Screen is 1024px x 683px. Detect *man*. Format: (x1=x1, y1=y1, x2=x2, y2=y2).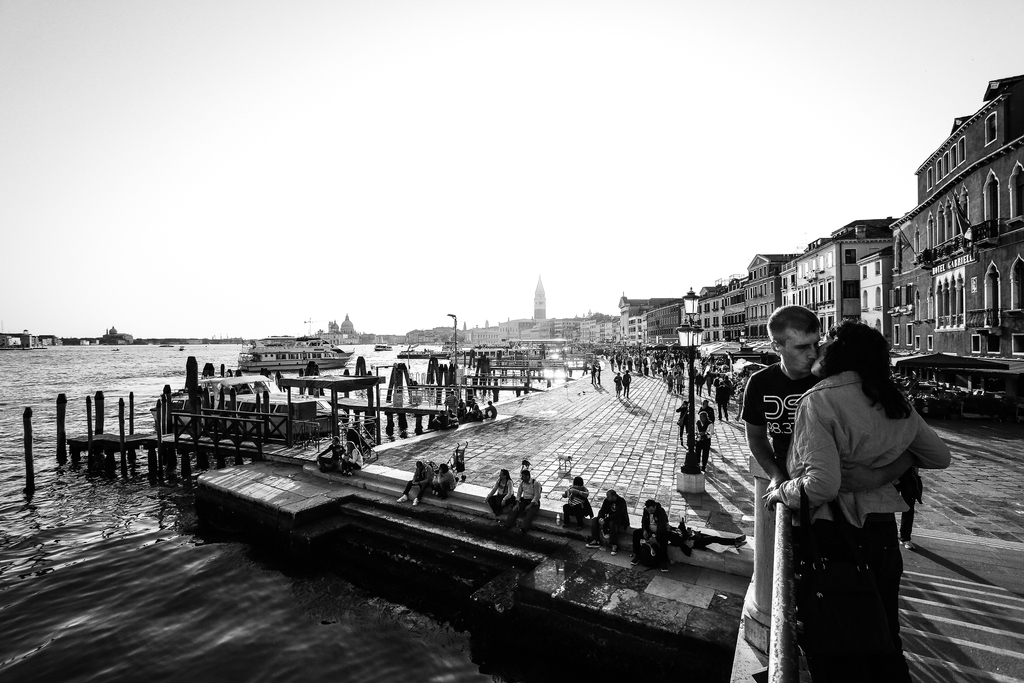
(x1=316, y1=435, x2=346, y2=472).
